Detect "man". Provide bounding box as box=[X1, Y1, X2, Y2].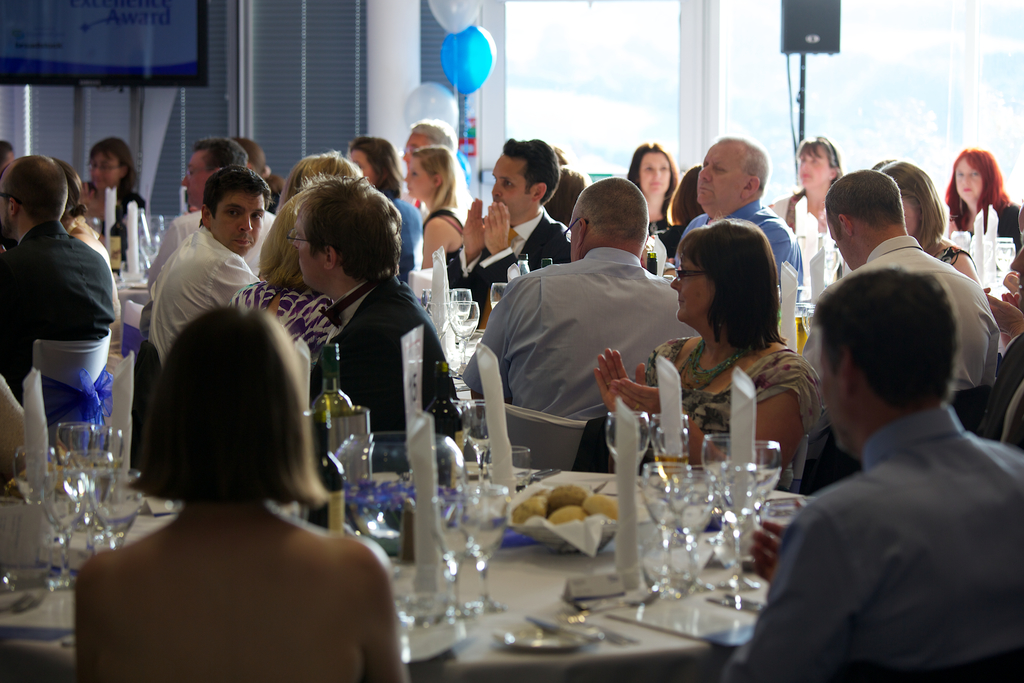
box=[148, 162, 274, 363].
